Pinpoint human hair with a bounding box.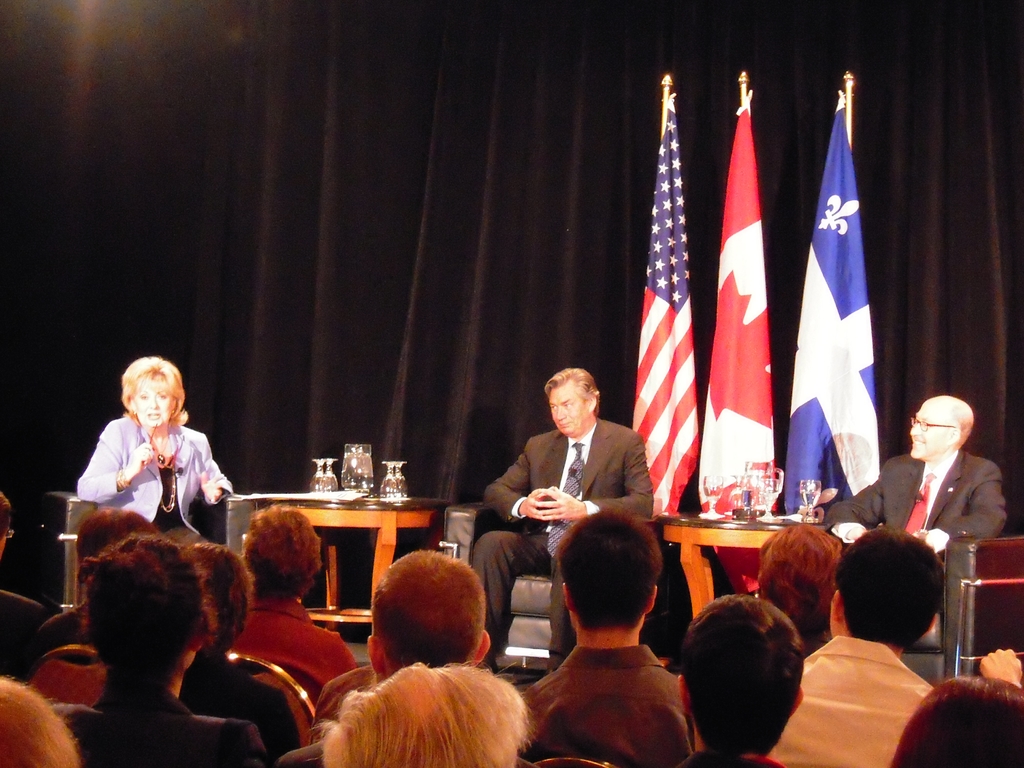
rect(189, 538, 248, 654).
